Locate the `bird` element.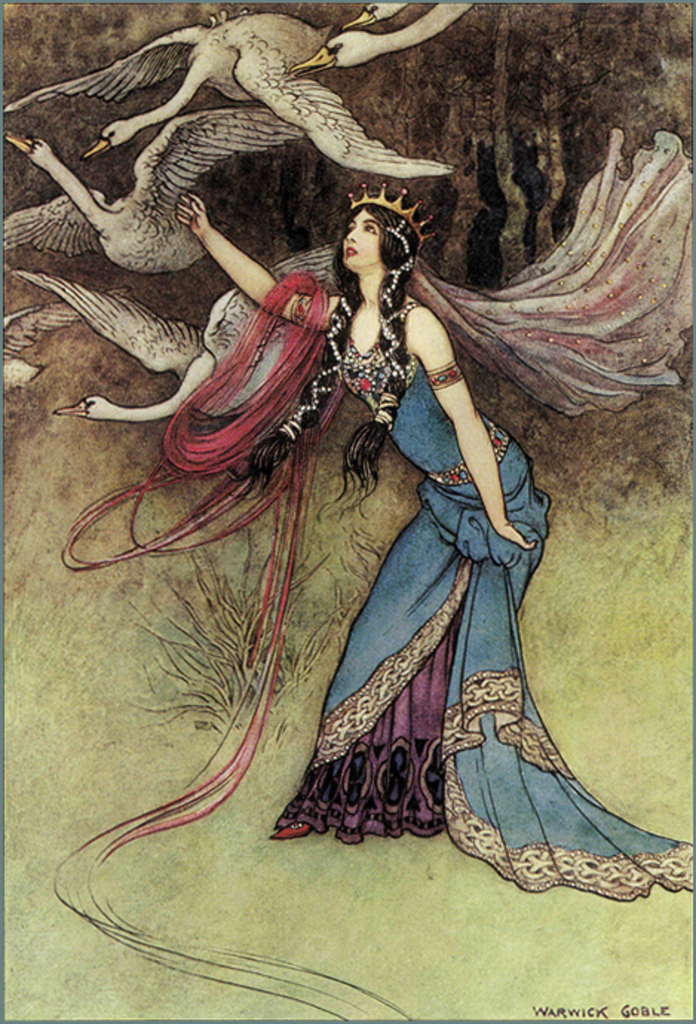
Element bbox: x1=4, y1=99, x2=306, y2=280.
